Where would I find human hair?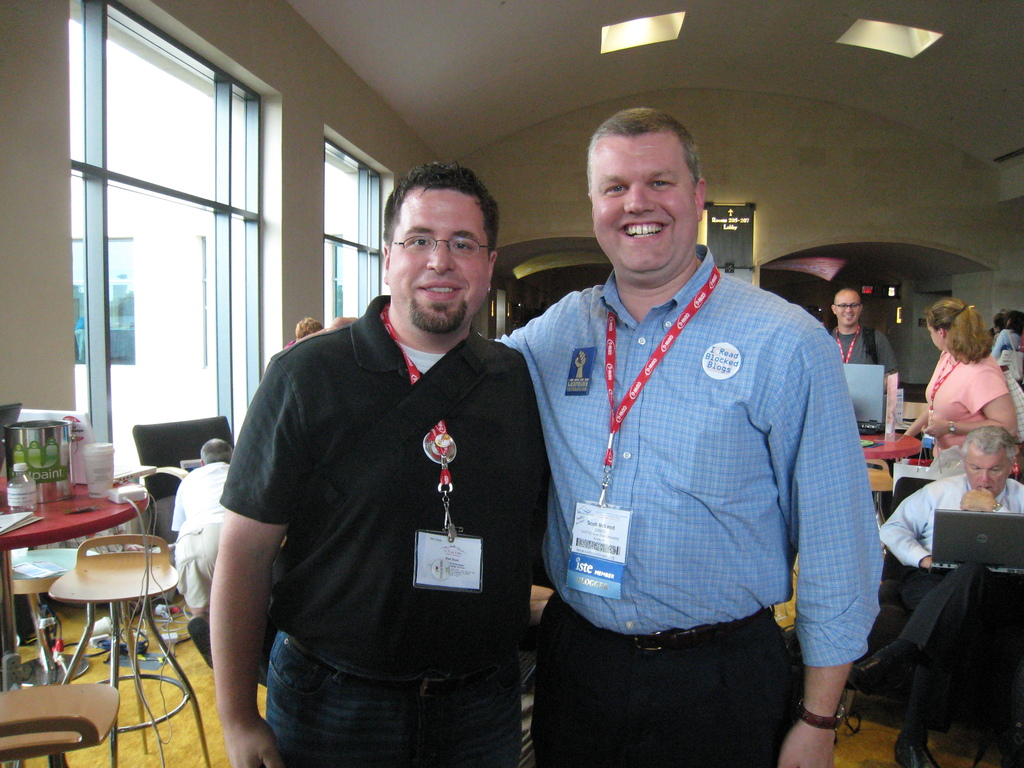
At <region>833, 285, 862, 310</region>.
